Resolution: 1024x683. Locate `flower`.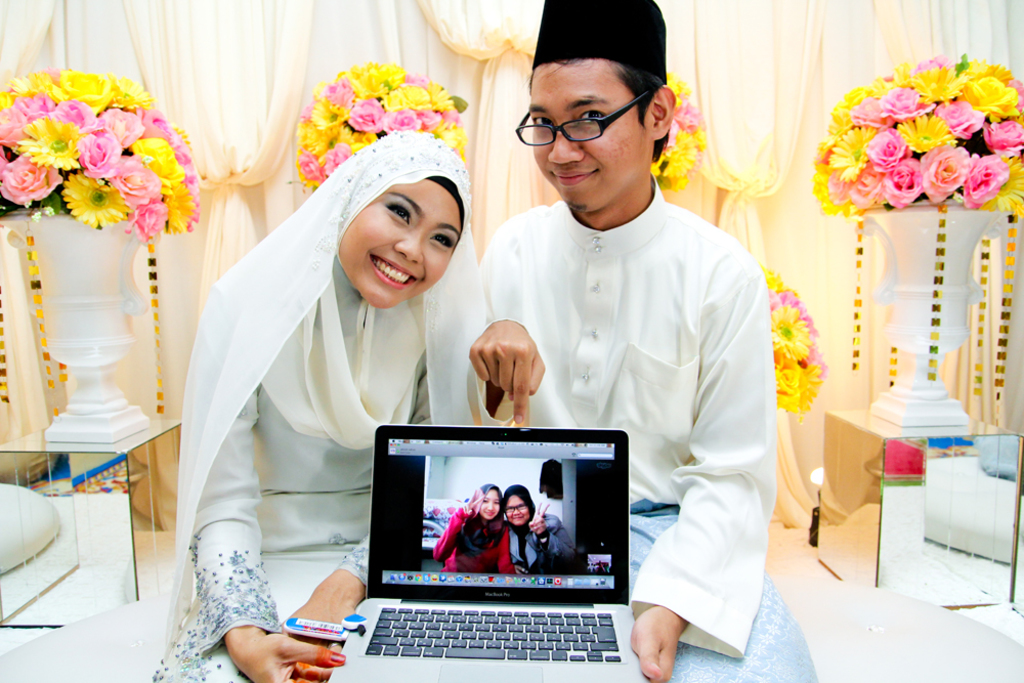
133,200,165,251.
